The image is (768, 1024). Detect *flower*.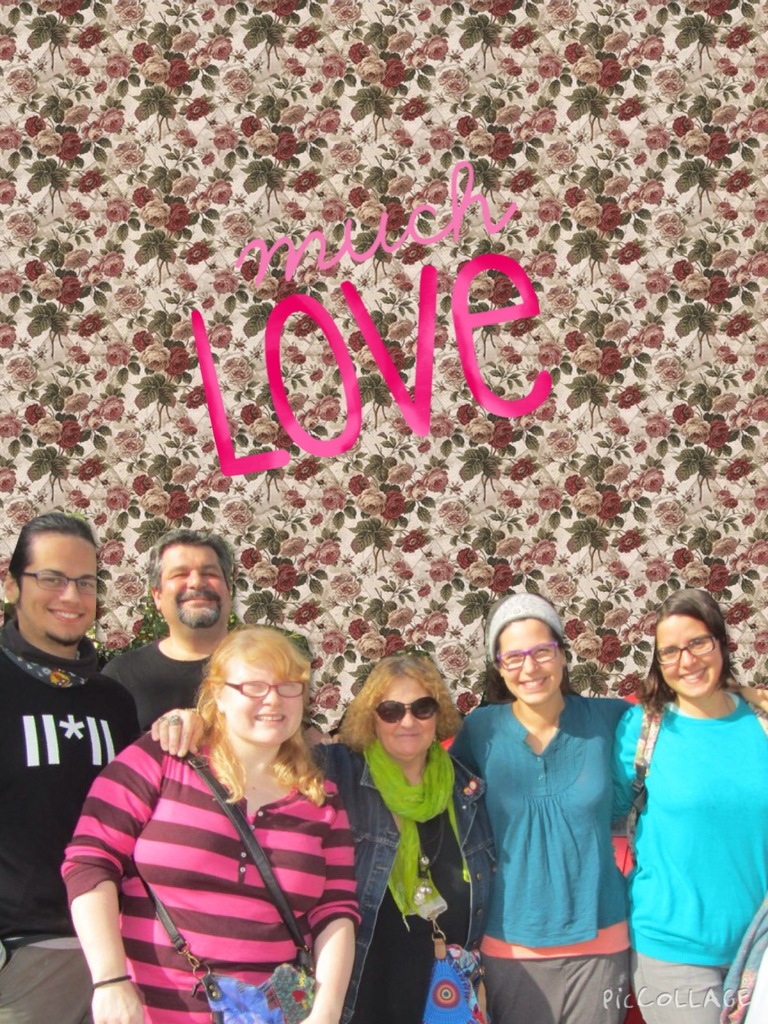
Detection: [x1=401, y1=529, x2=433, y2=551].
